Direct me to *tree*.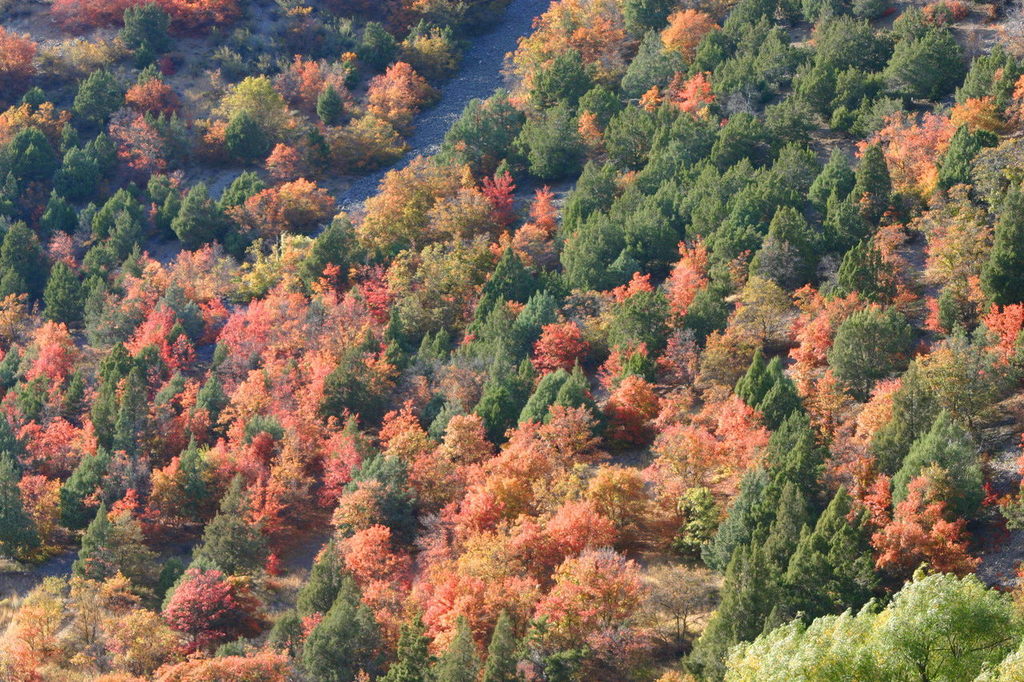
Direction: left=297, top=535, right=378, bottom=610.
